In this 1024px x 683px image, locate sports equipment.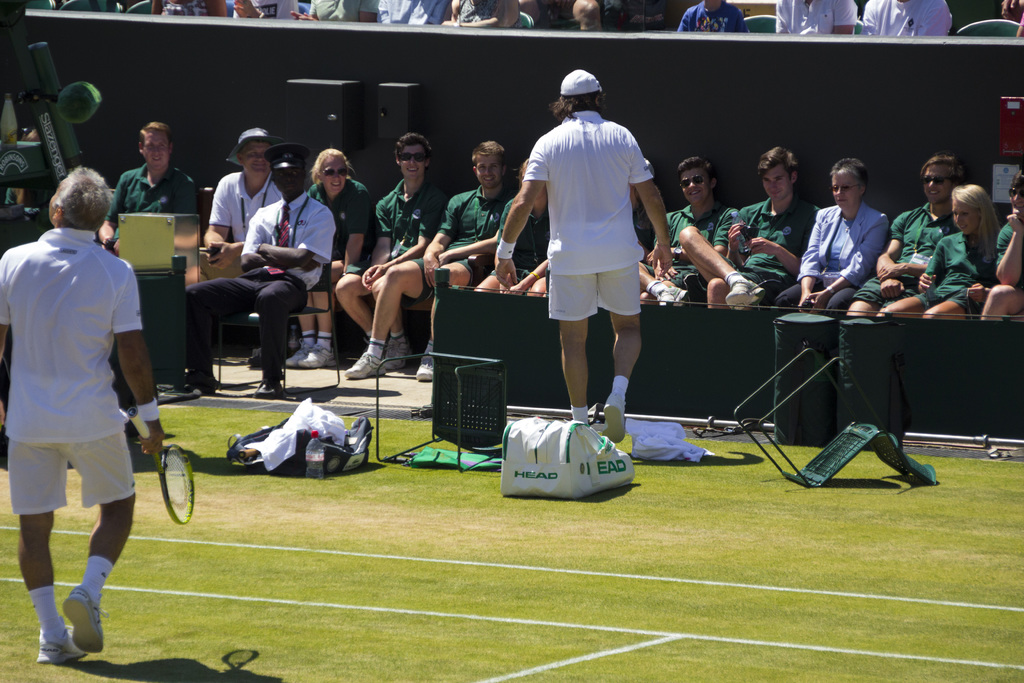
Bounding box: l=343, t=350, r=390, b=383.
